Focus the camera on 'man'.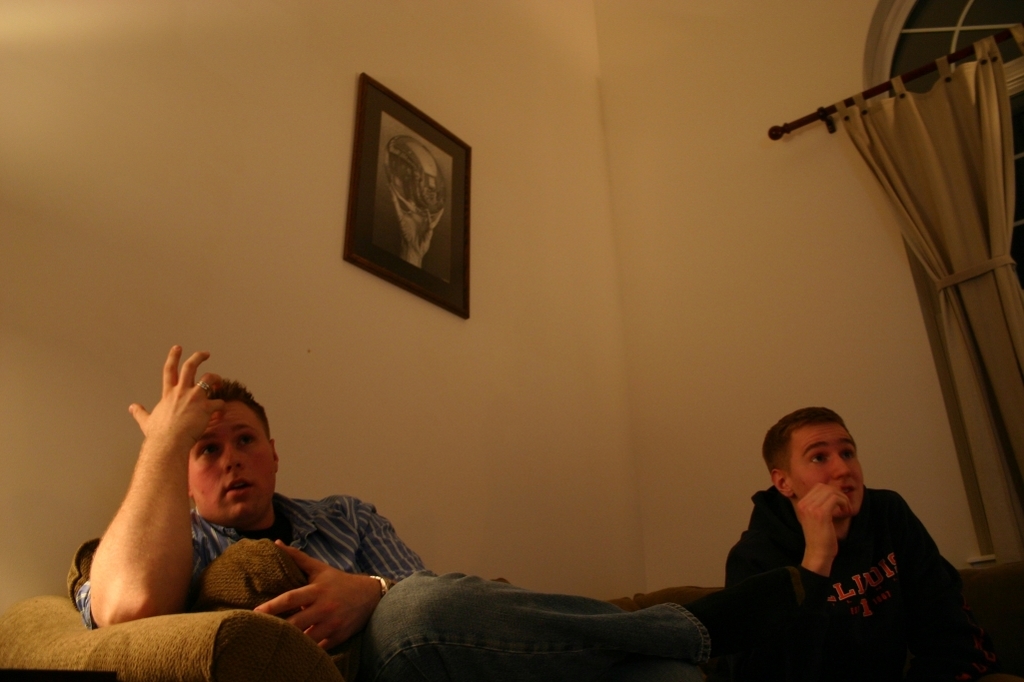
Focus region: box(720, 407, 969, 681).
